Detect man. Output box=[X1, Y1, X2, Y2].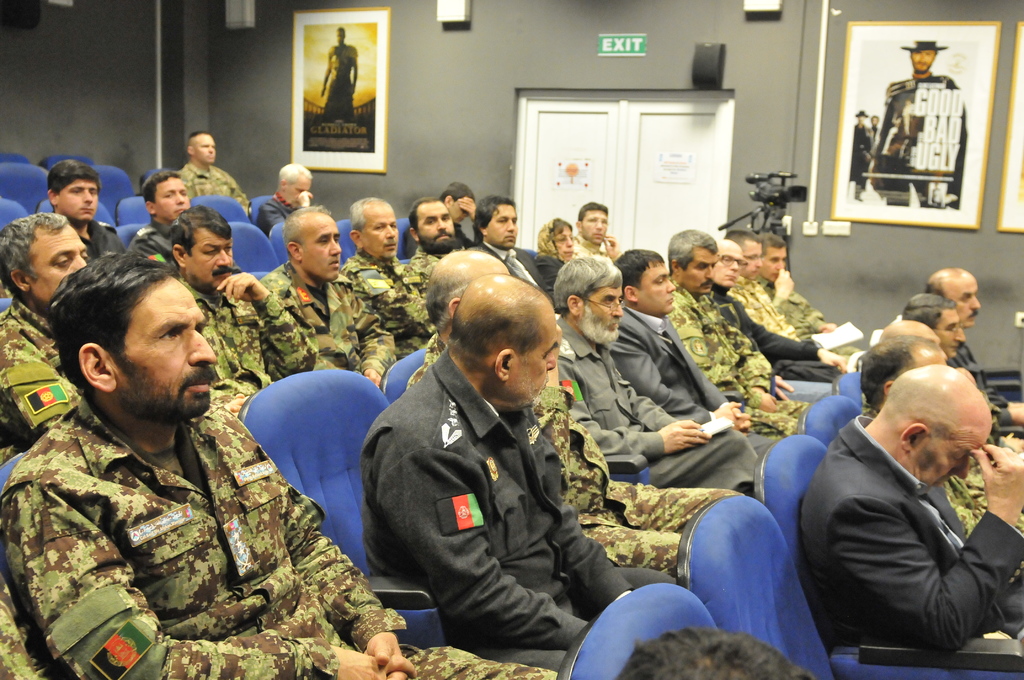
box=[440, 178, 475, 245].
